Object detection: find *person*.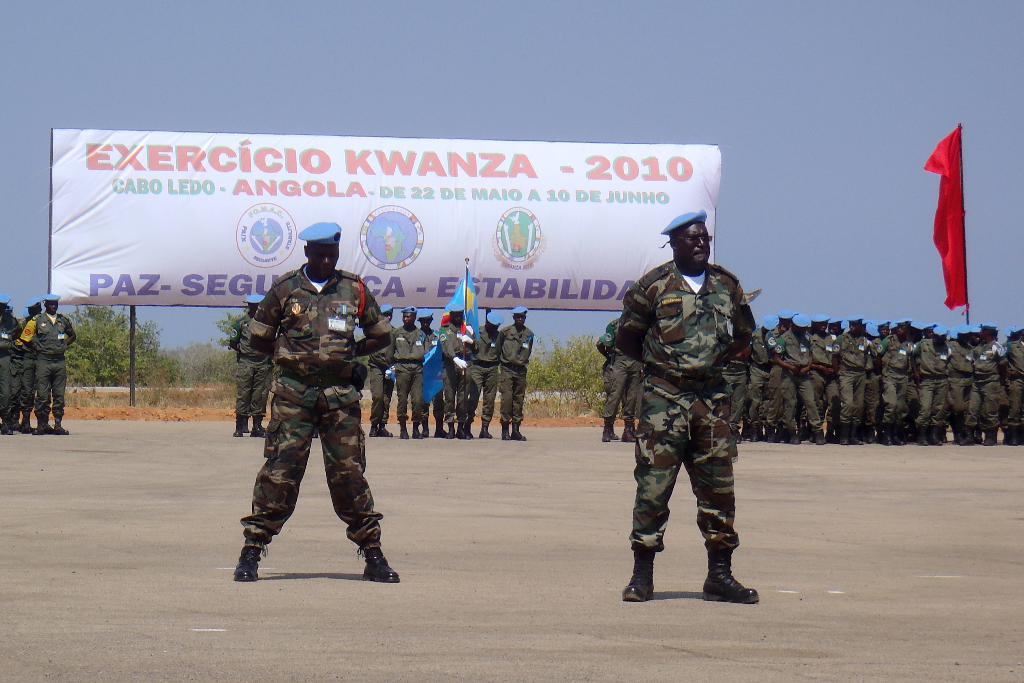
[397, 308, 426, 434].
